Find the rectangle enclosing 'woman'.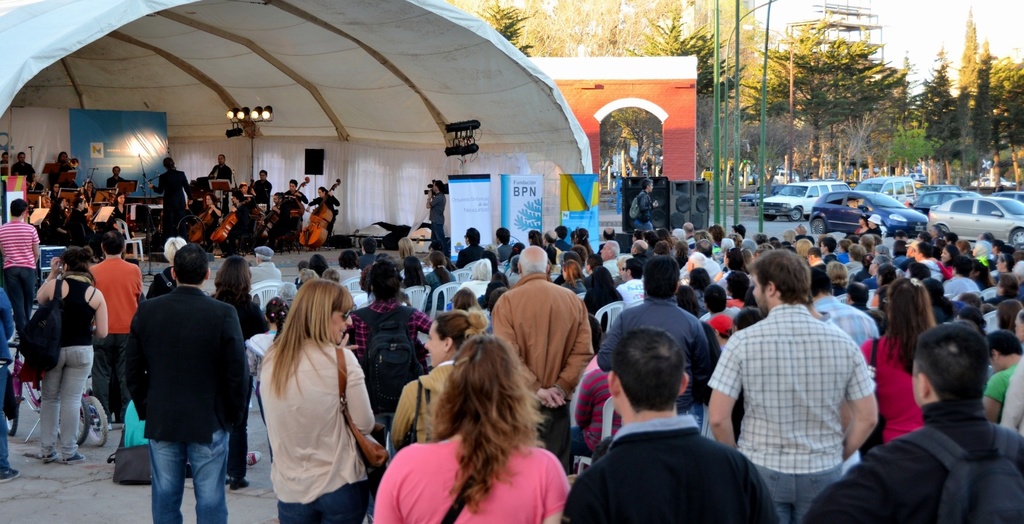
(x1=244, y1=266, x2=371, y2=514).
